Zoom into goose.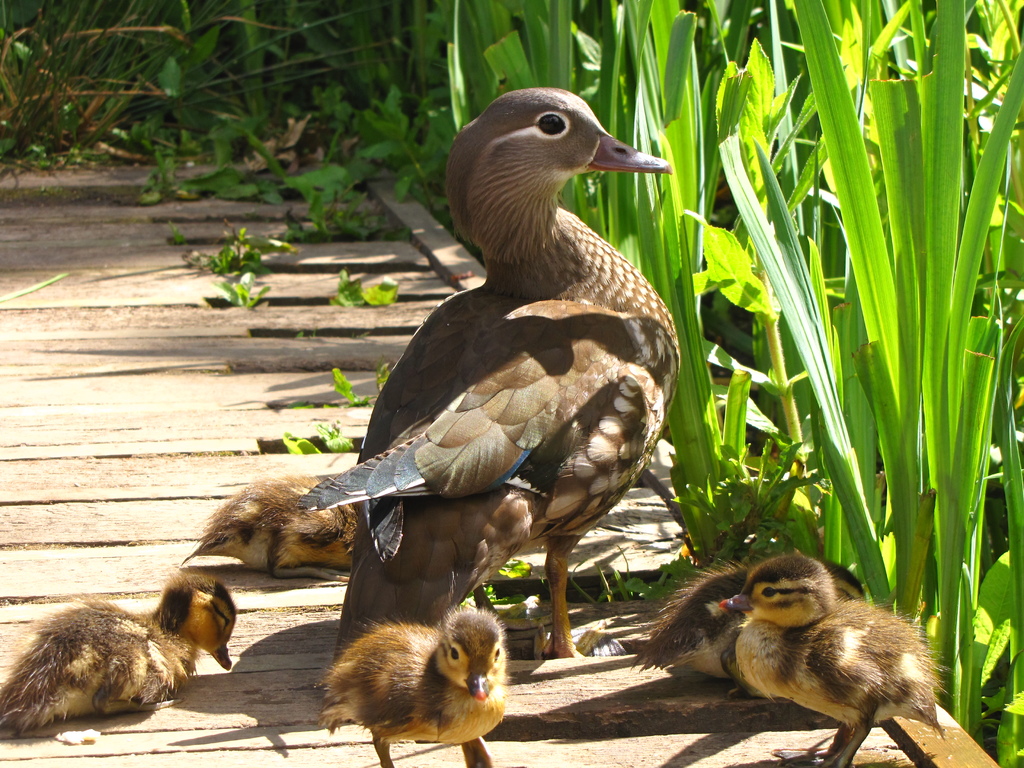
Zoom target: l=743, t=554, r=941, b=767.
